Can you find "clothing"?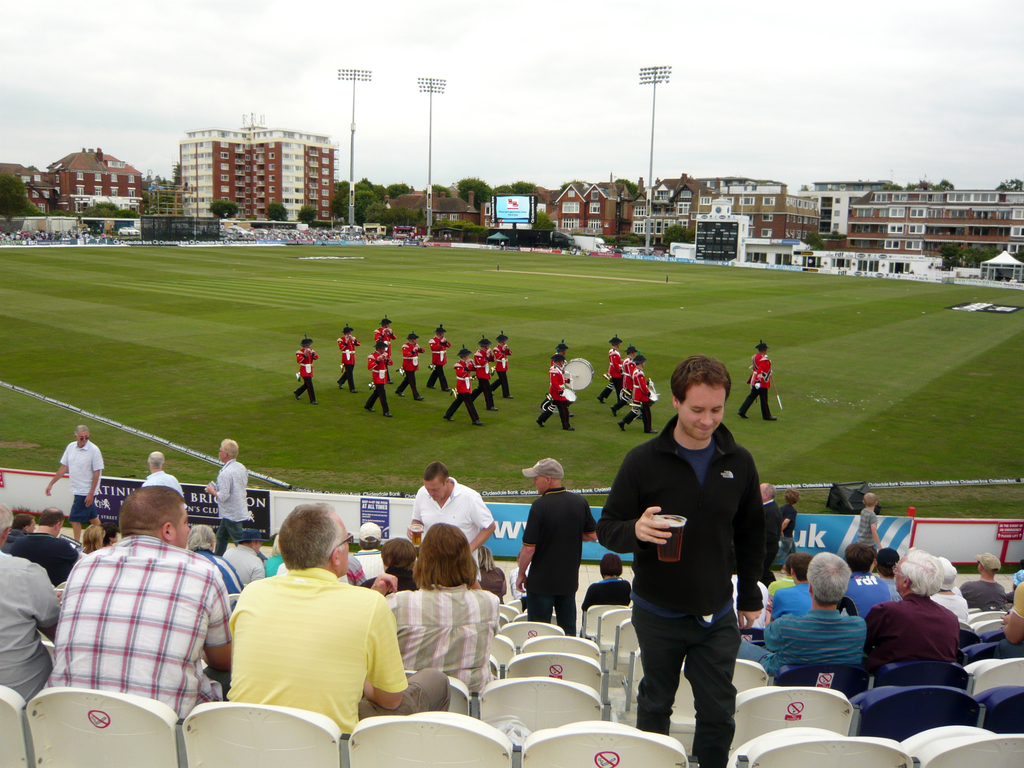
Yes, bounding box: (left=335, top=334, right=358, bottom=390).
